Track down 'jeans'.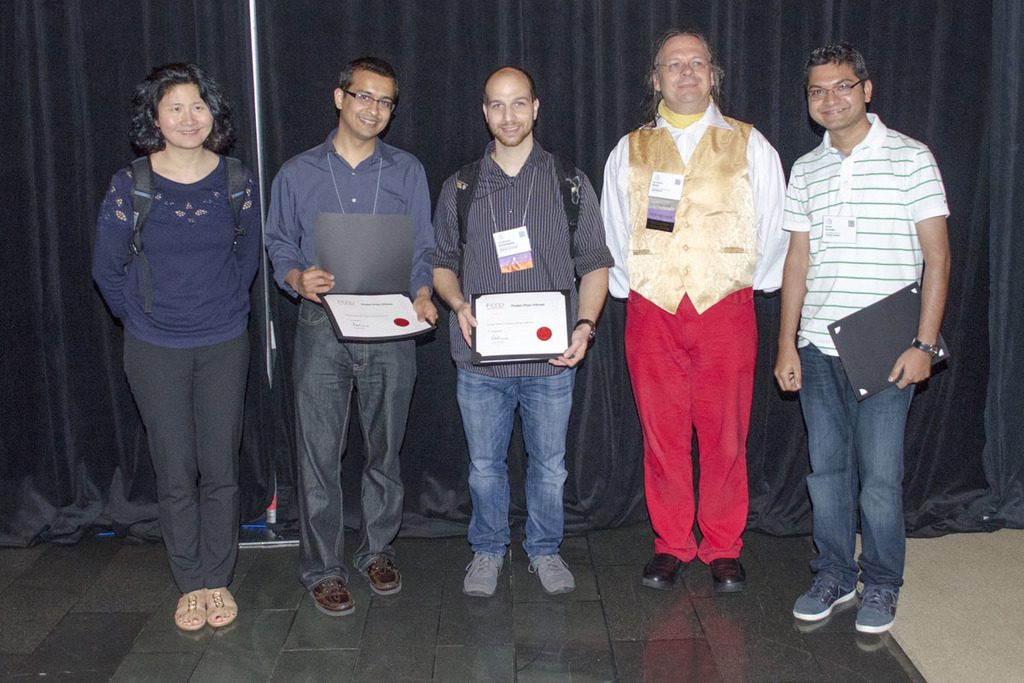
Tracked to detection(459, 367, 578, 559).
